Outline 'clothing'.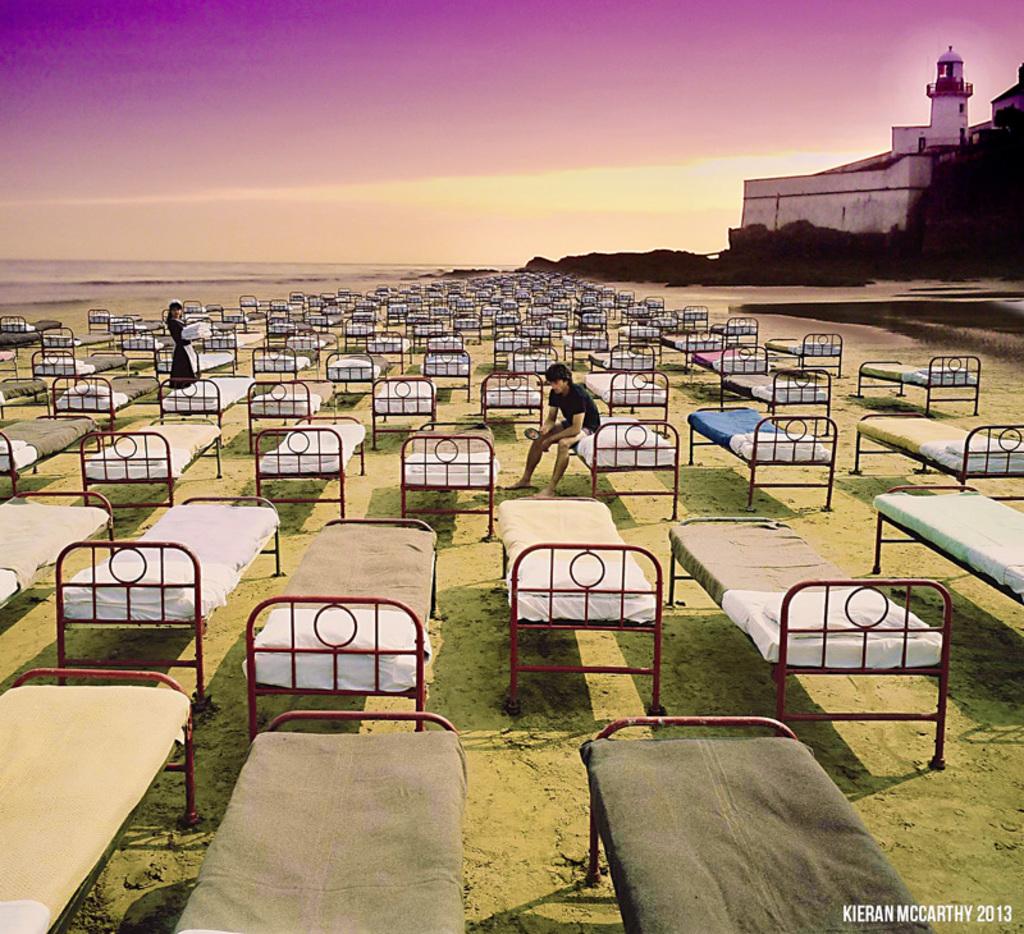
Outline: 169, 316, 198, 386.
